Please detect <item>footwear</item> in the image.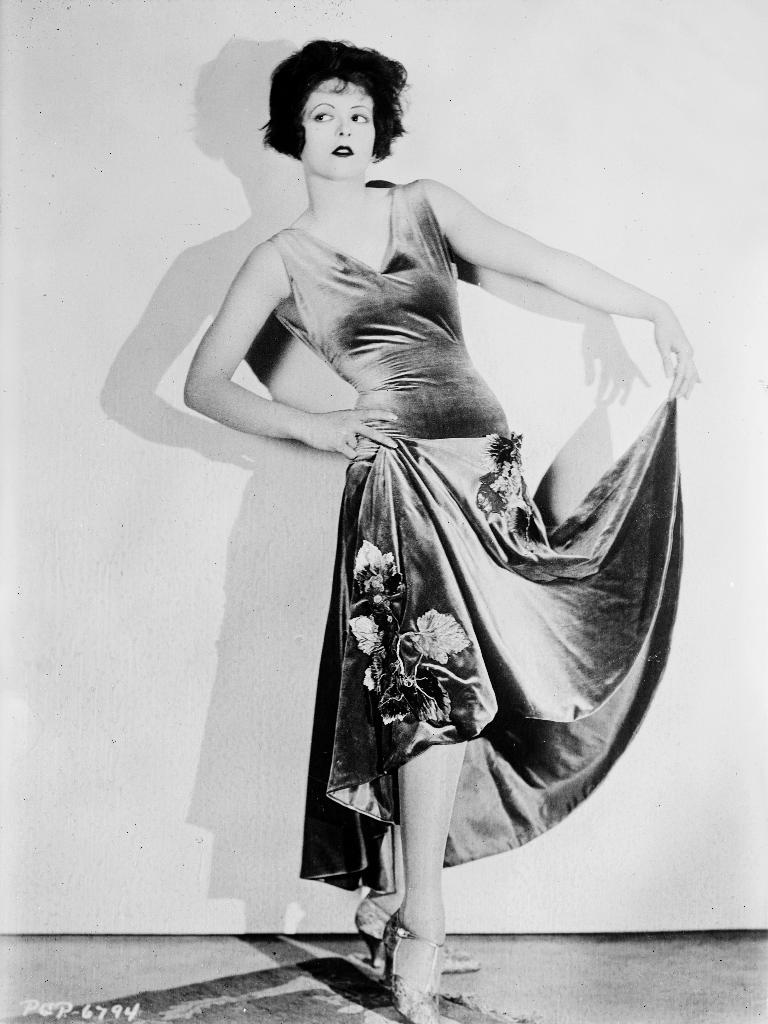
352 898 480 982.
